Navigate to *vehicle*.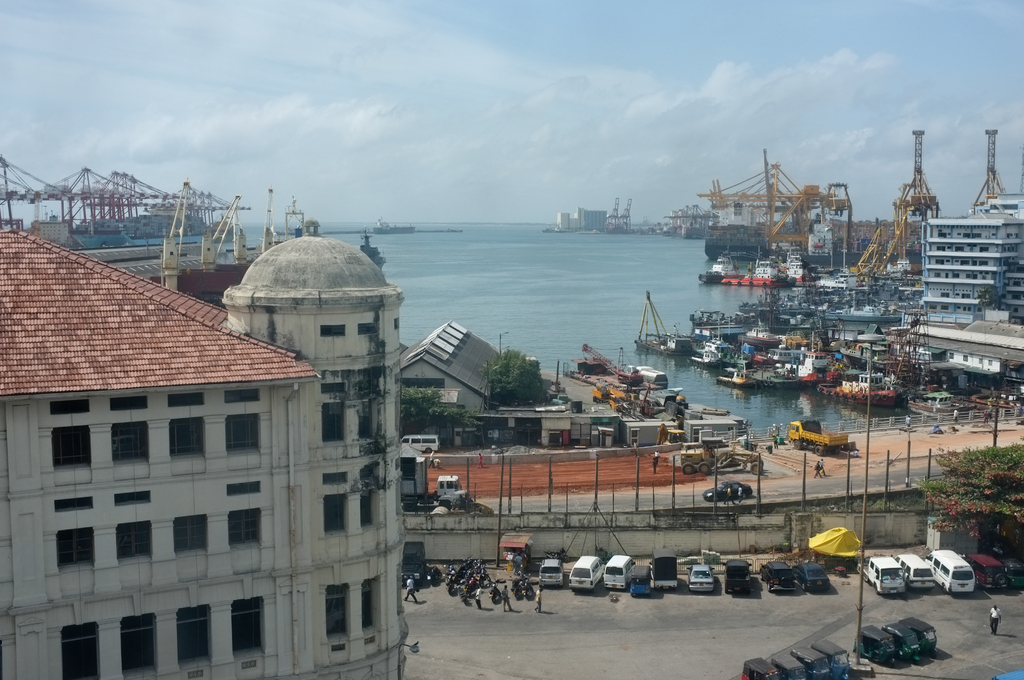
Navigation target: x1=881, y1=621, x2=922, y2=667.
